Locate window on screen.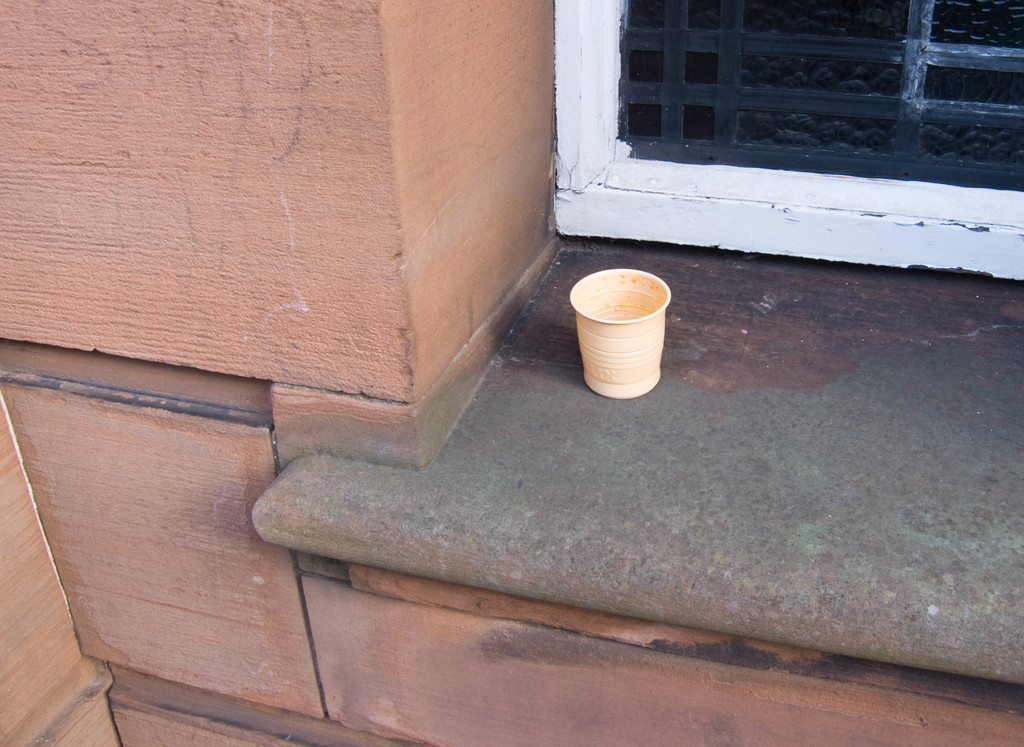
On screen at bbox(614, 0, 1023, 203).
